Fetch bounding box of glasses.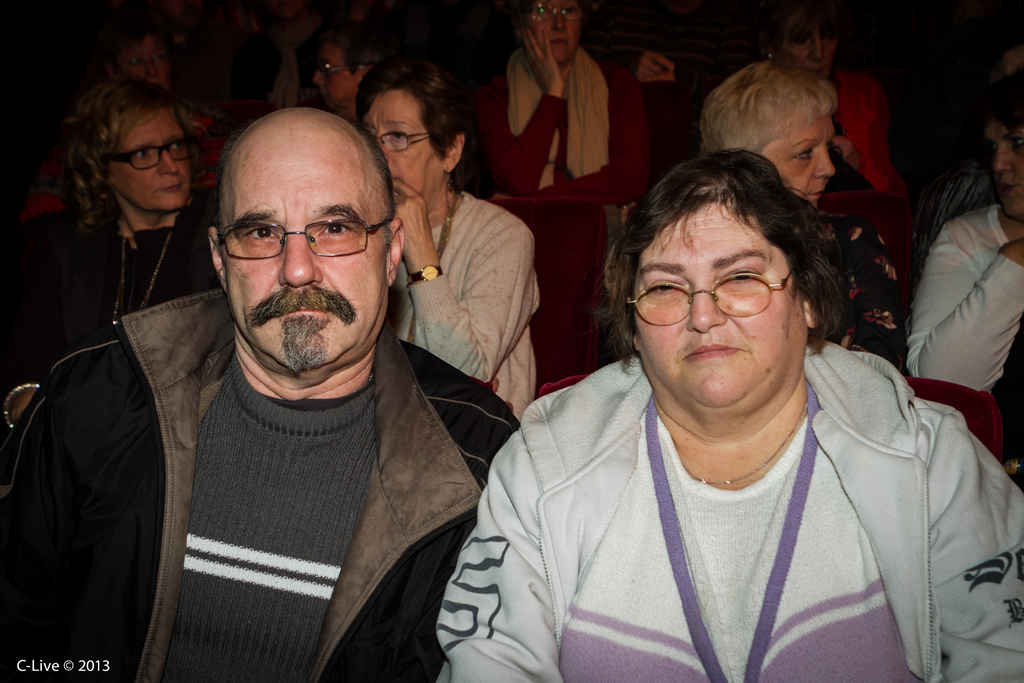
Bbox: l=203, t=195, r=388, b=268.
